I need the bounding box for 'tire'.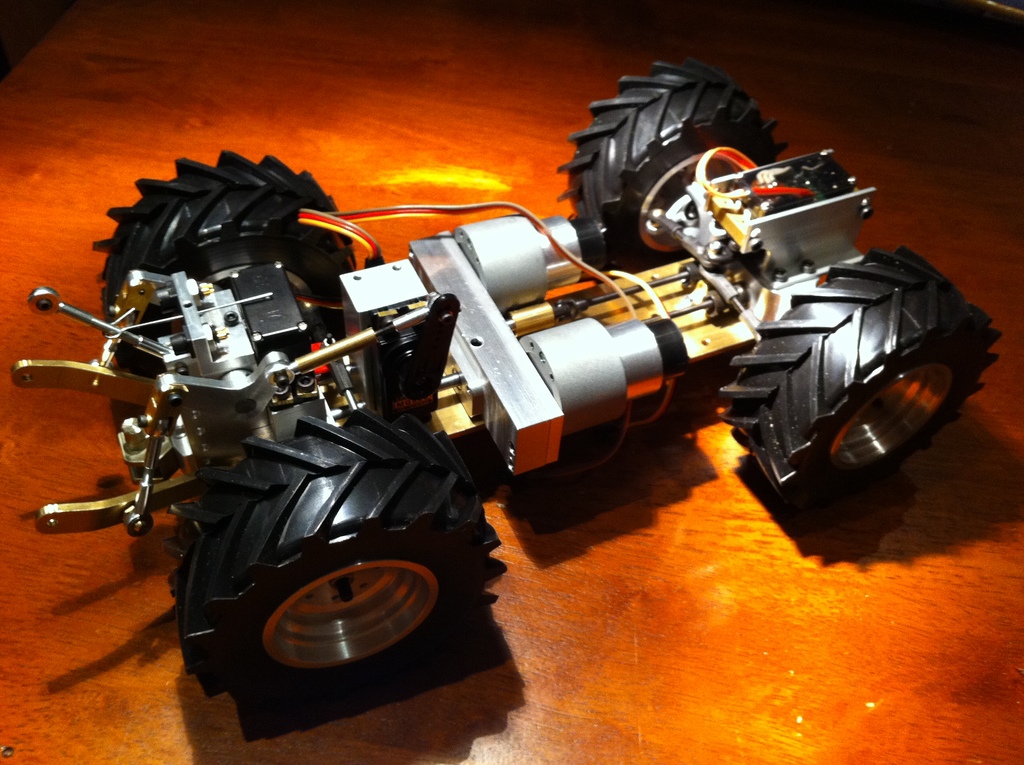
Here it is: Rect(558, 58, 788, 271).
